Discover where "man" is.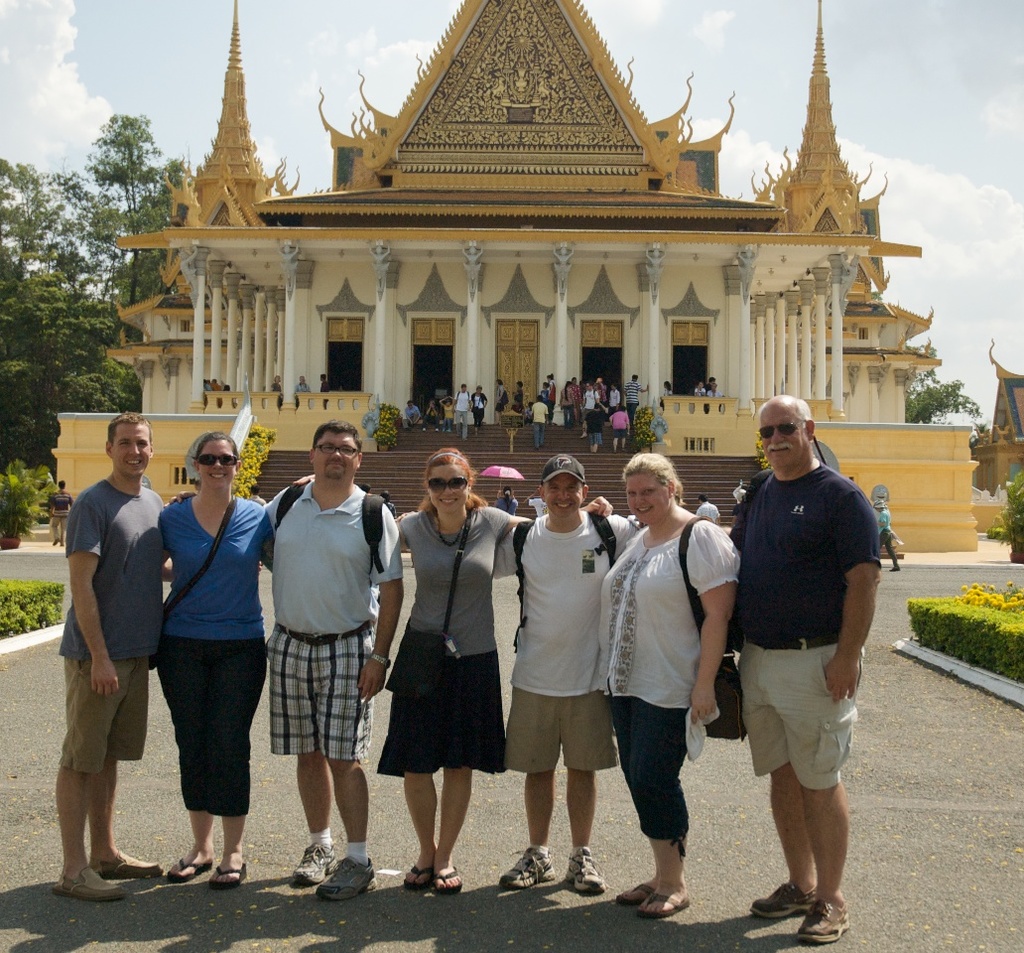
Discovered at <box>523,488,547,516</box>.
